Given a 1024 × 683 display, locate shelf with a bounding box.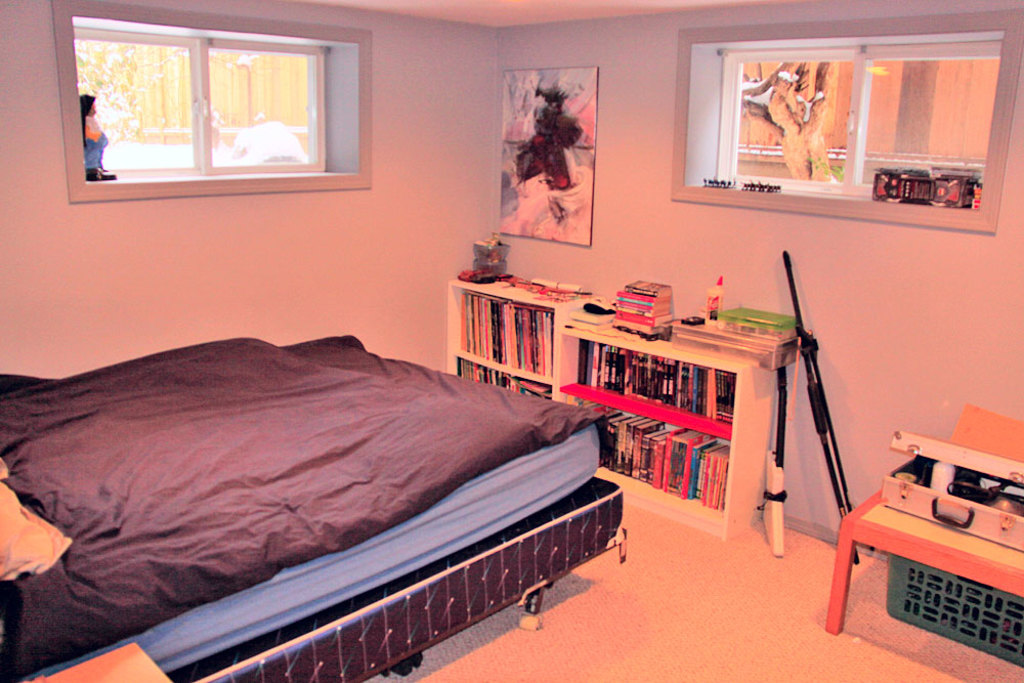
Located: l=445, t=268, r=604, b=407.
